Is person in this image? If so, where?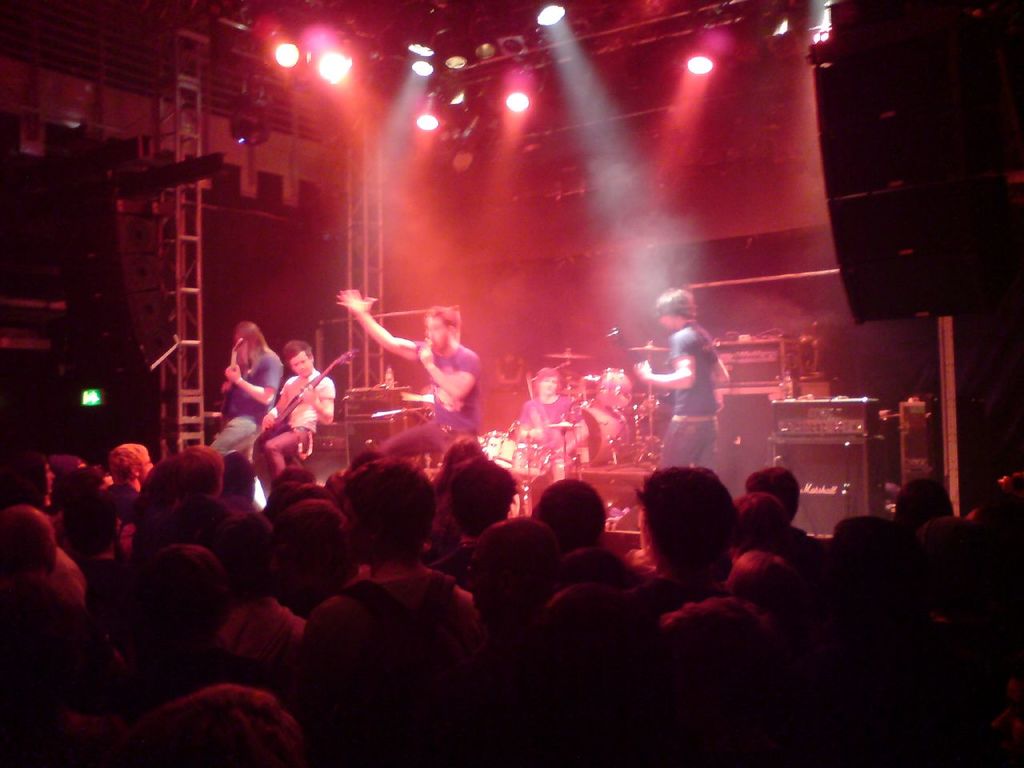
Yes, at crop(204, 318, 282, 467).
